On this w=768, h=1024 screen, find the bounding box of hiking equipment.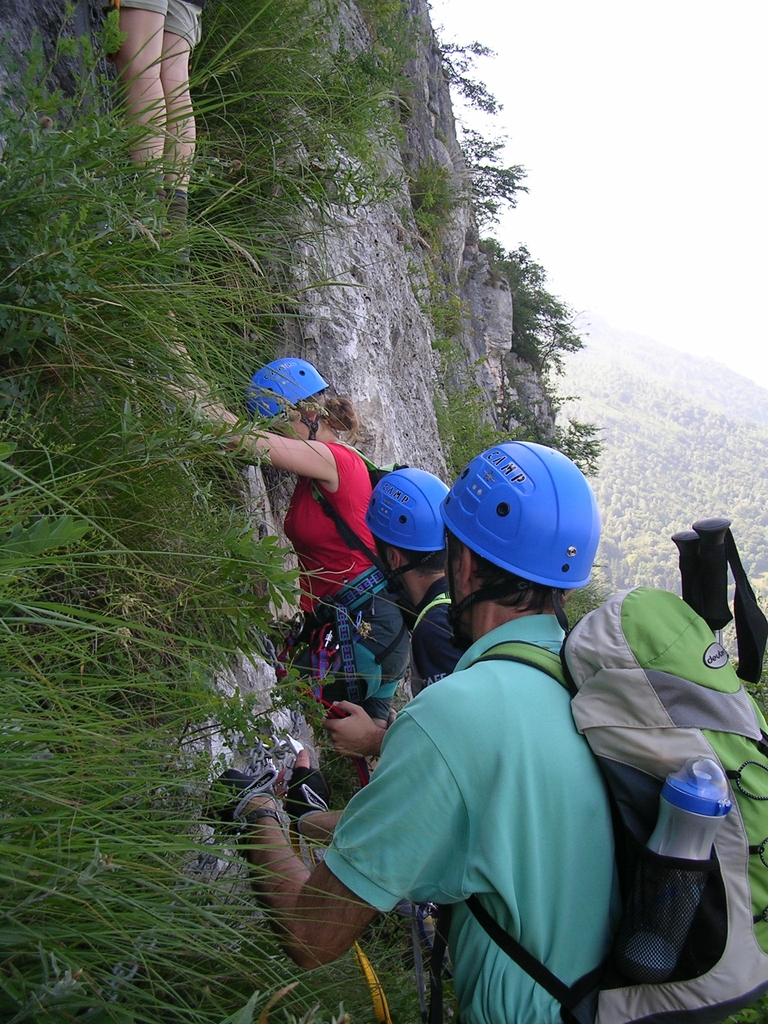
Bounding box: pyautogui.locateOnScreen(691, 519, 762, 655).
